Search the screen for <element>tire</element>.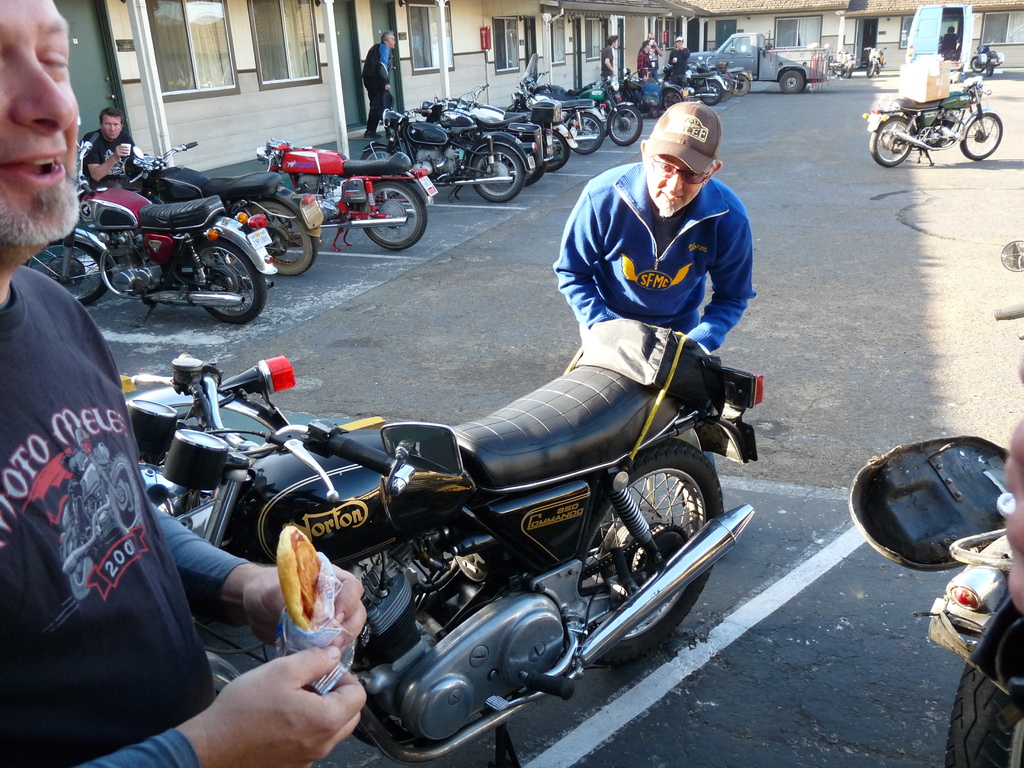
Found at x1=831, y1=61, x2=845, y2=74.
